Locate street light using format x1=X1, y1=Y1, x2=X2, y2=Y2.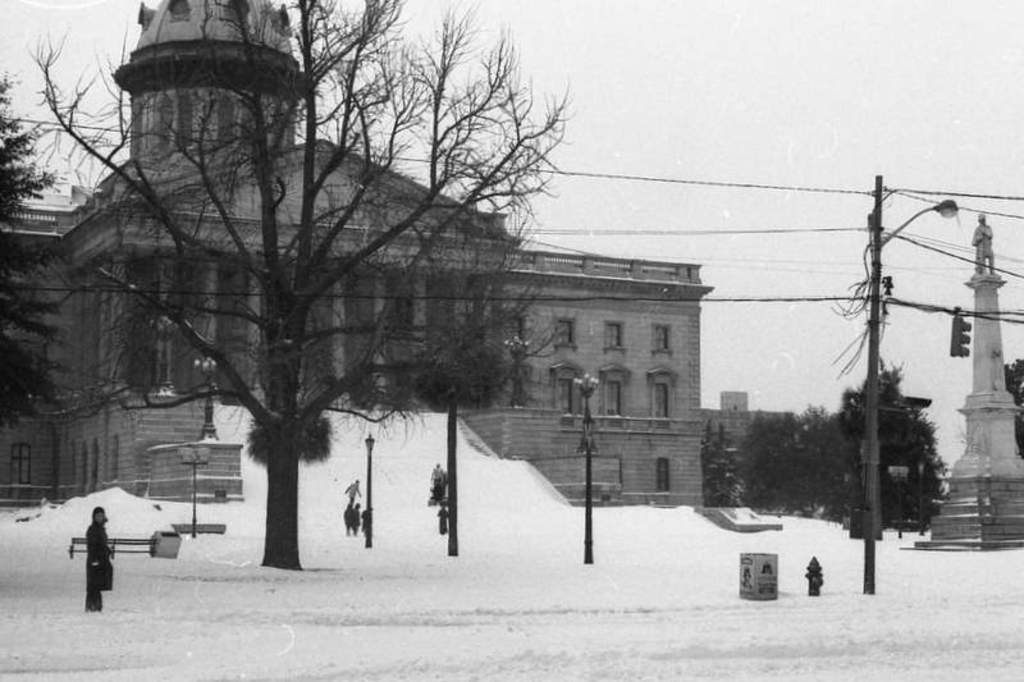
x1=189, y1=356, x2=223, y2=440.
